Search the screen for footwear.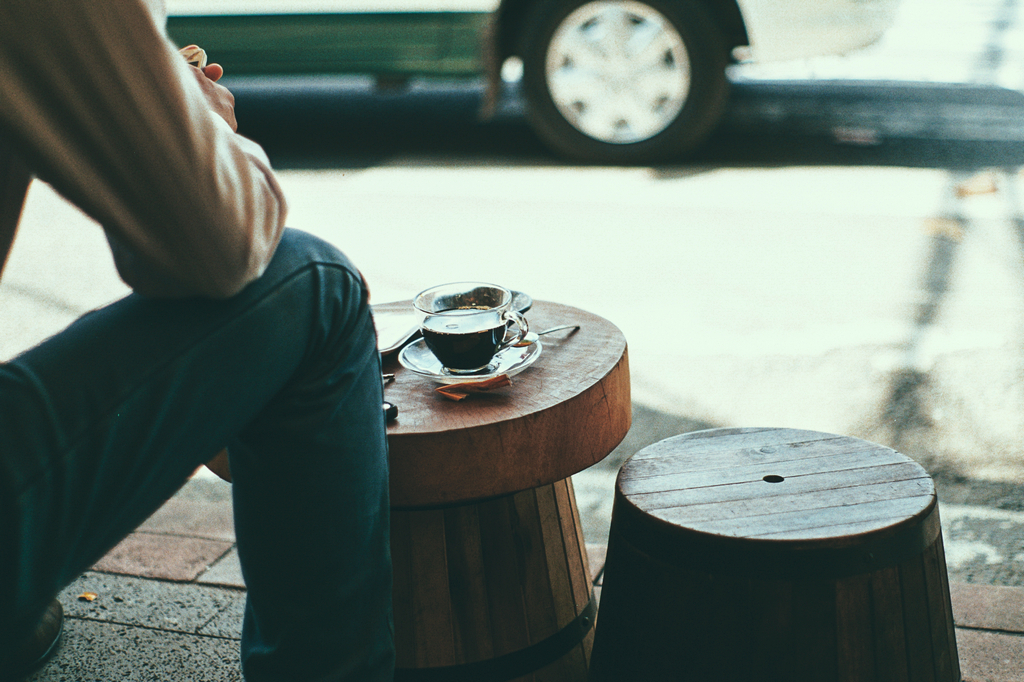
Found at [x1=6, y1=610, x2=64, y2=674].
